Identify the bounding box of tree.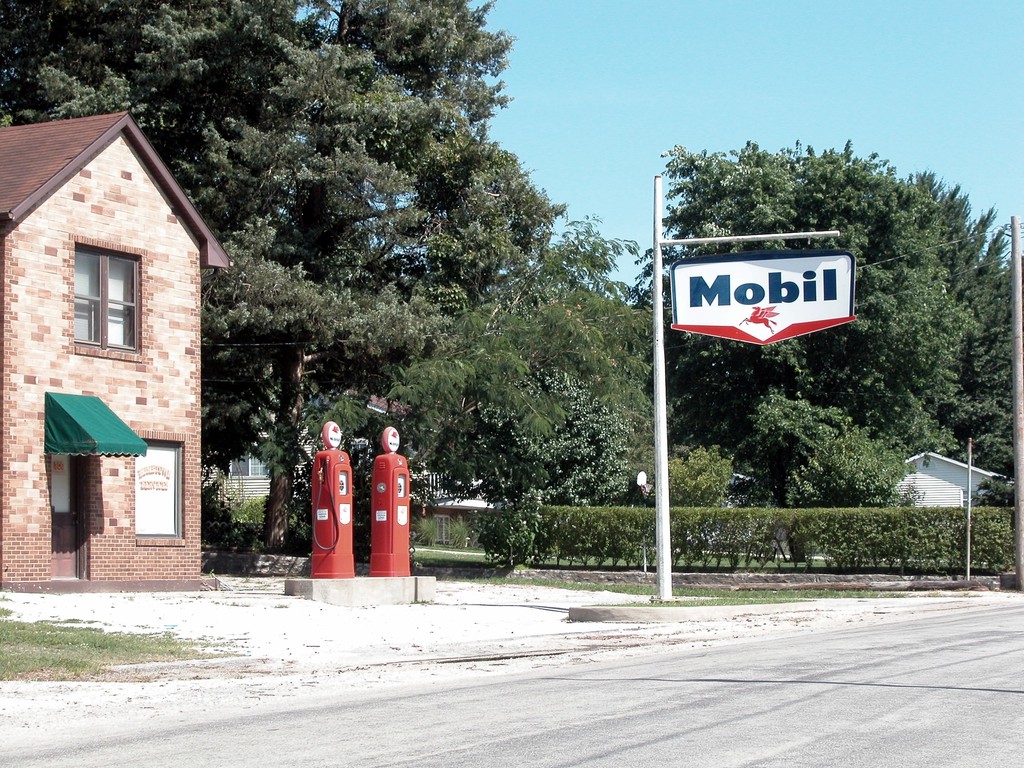
652/154/1023/471.
